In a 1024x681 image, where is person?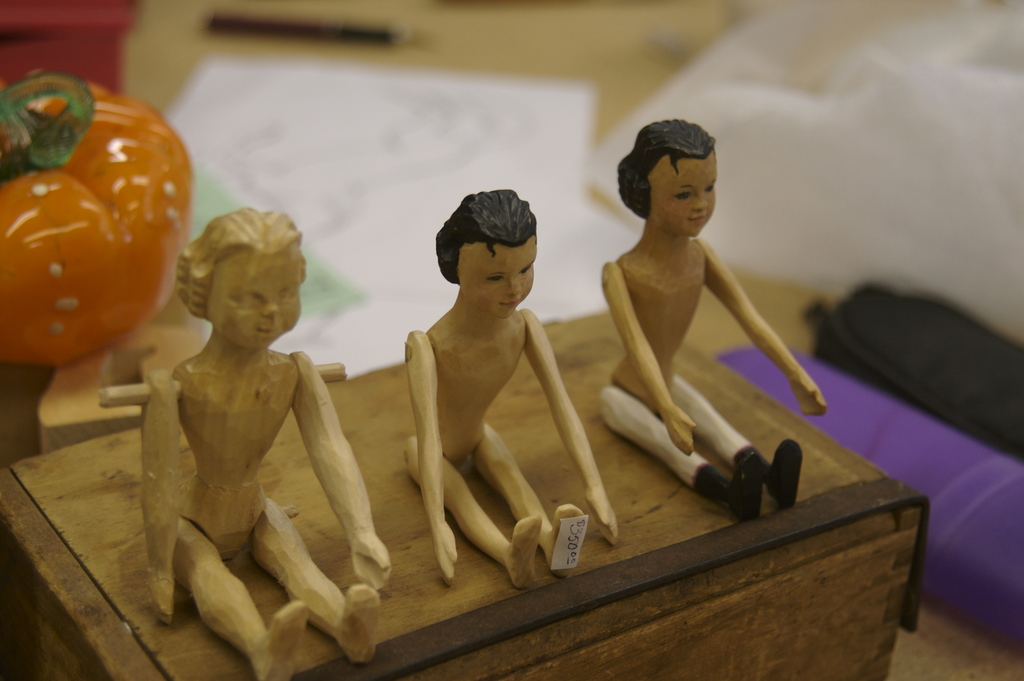
139 202 393 680.
